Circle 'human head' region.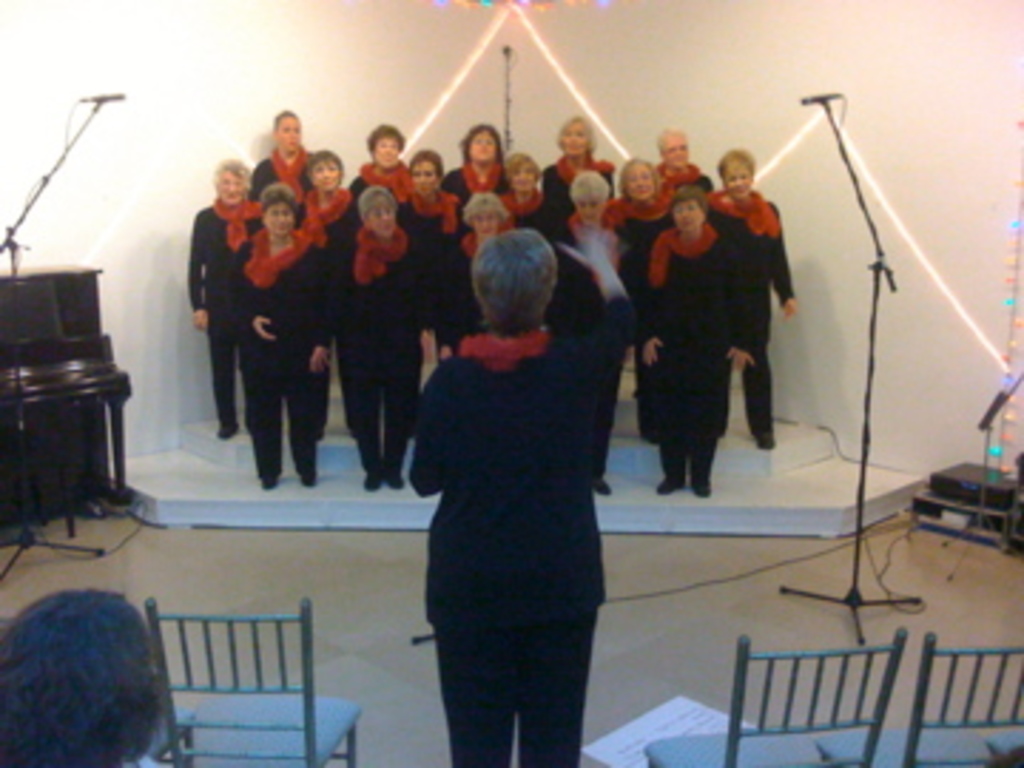
Region: {"x1": 210, "y1": 154, "x2": 247, "y2": 208}.
